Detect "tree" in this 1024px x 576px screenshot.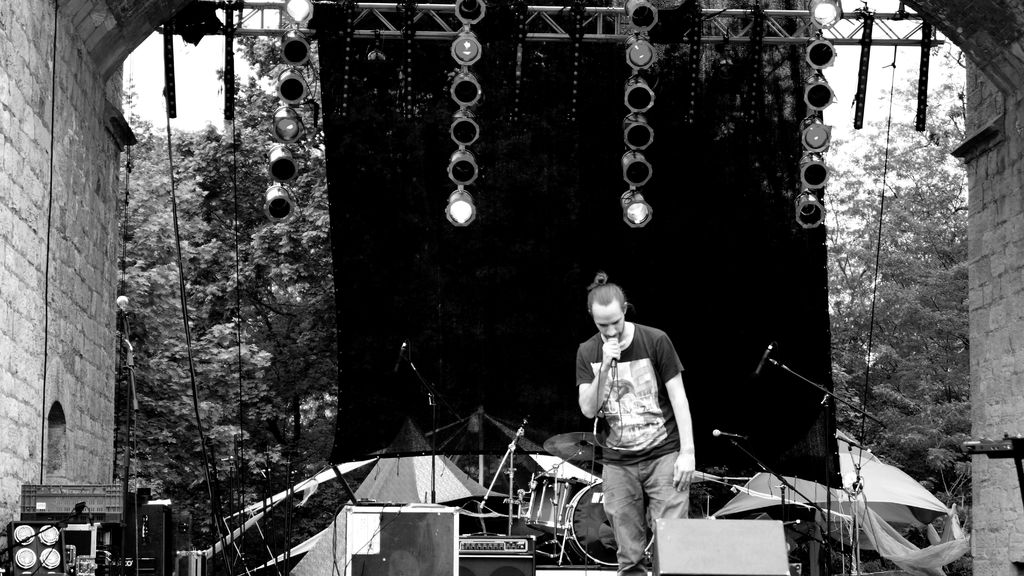
Detection: box(817, 56, 979, 555).
